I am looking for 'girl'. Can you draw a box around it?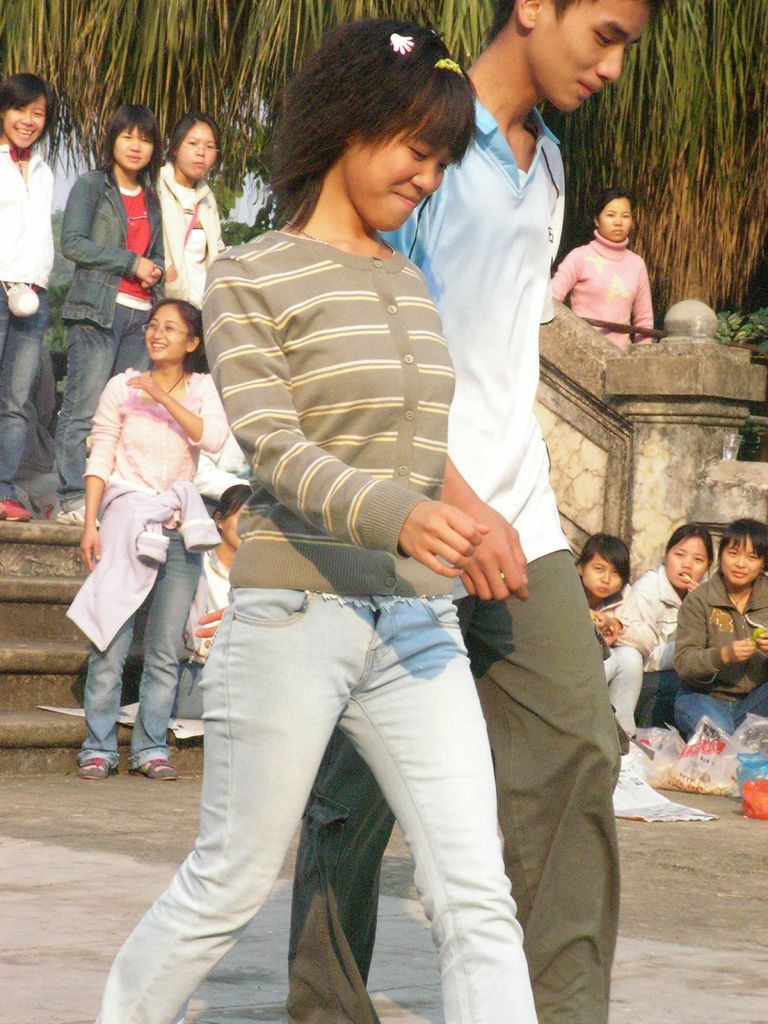
Sure, the bounding box is [80, 299, 230, 765].
